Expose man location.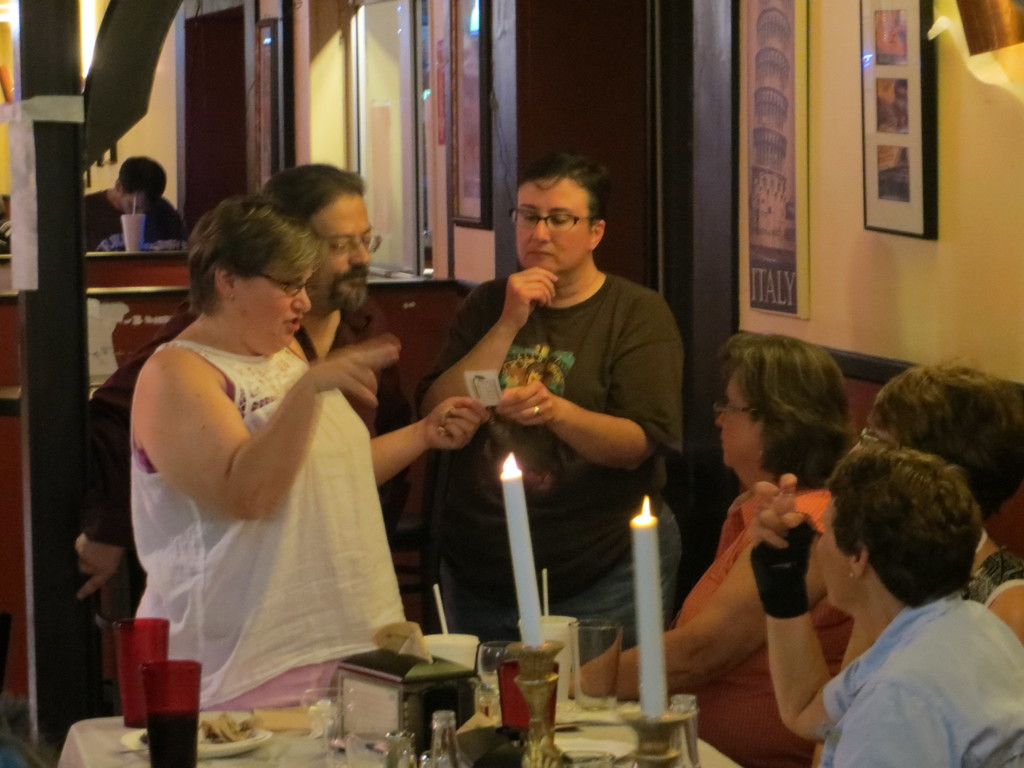
Exposed at bbox=(744, 459, 1023, 767).
